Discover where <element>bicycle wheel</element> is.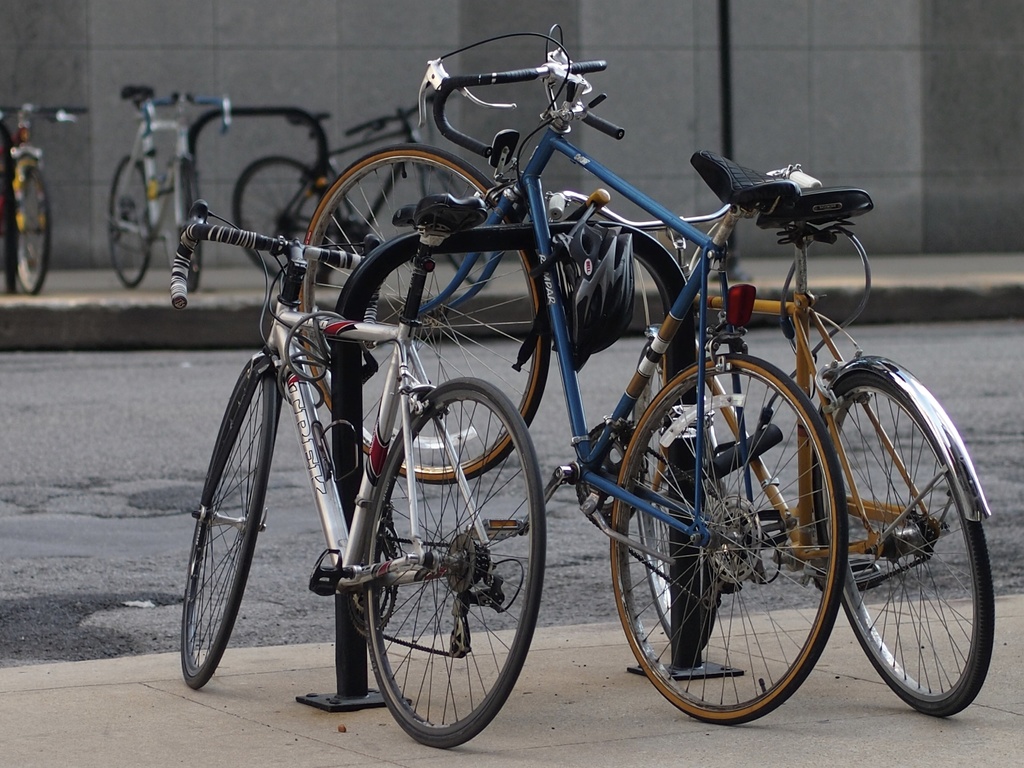
Discovered at locate(360, 378, 547, 749).
